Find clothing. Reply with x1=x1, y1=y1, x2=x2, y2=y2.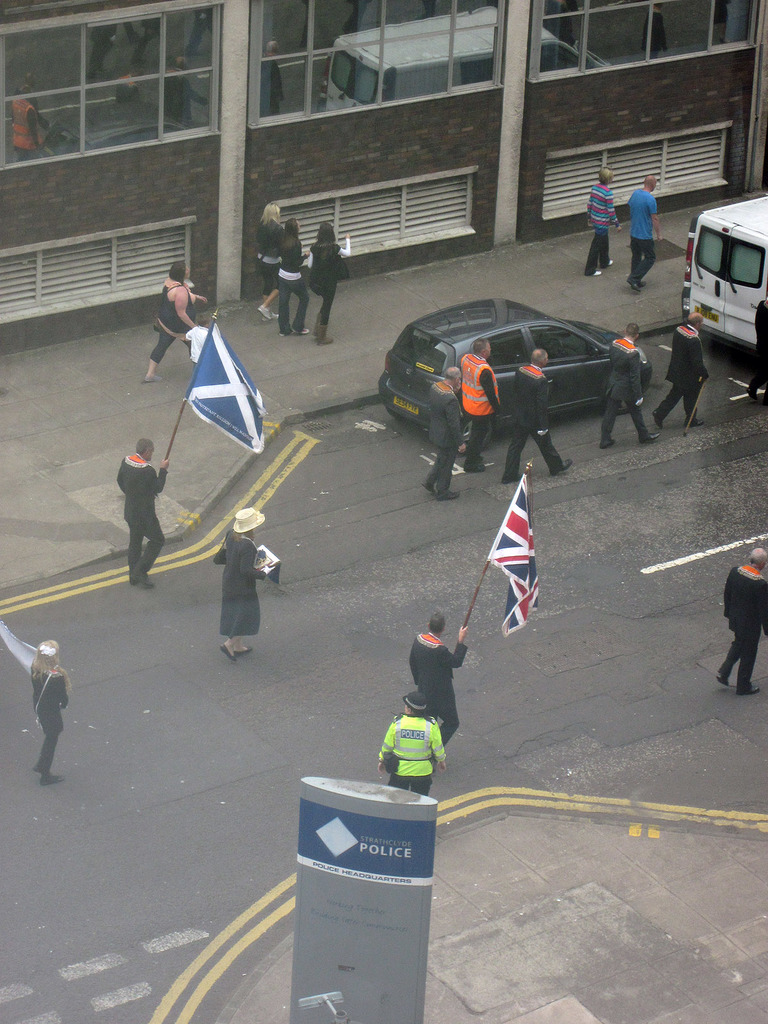
x1=655, y1=316, x2=716, y2=431.
